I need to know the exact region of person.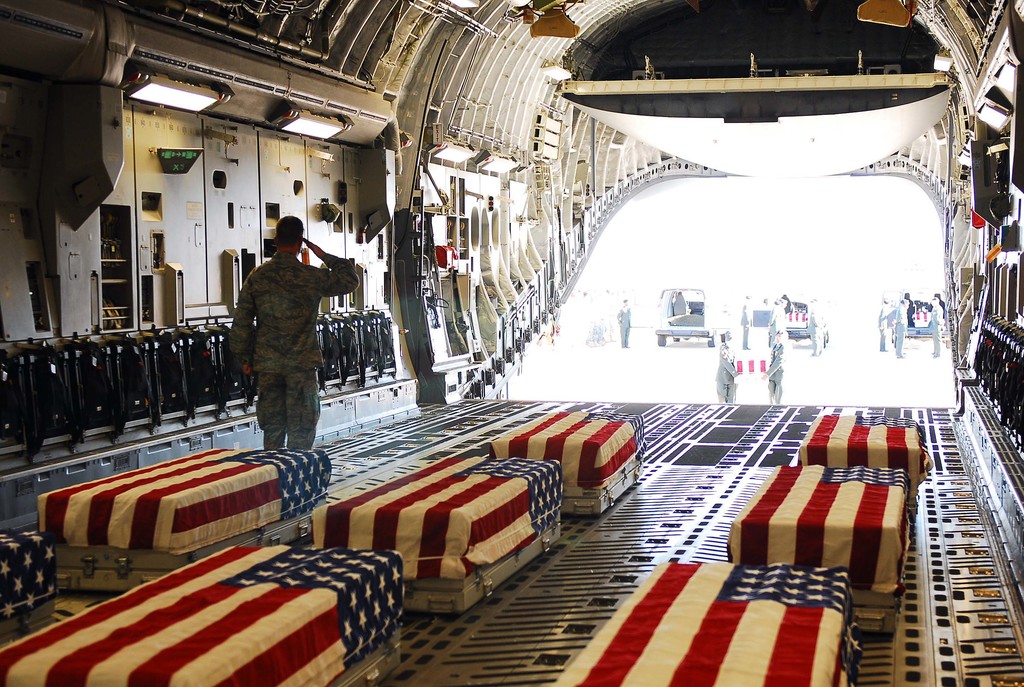
Region: pyautogui.locateOnScreen(737, 293, 750, 352).
